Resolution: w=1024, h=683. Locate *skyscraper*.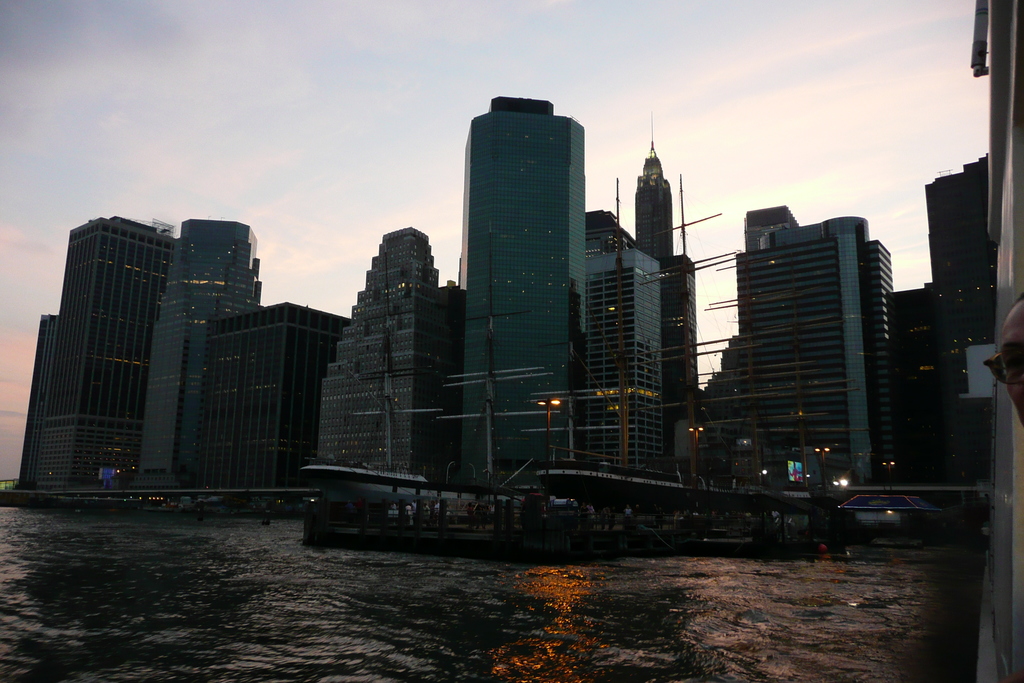
crop(707, 192, 930, 515).
